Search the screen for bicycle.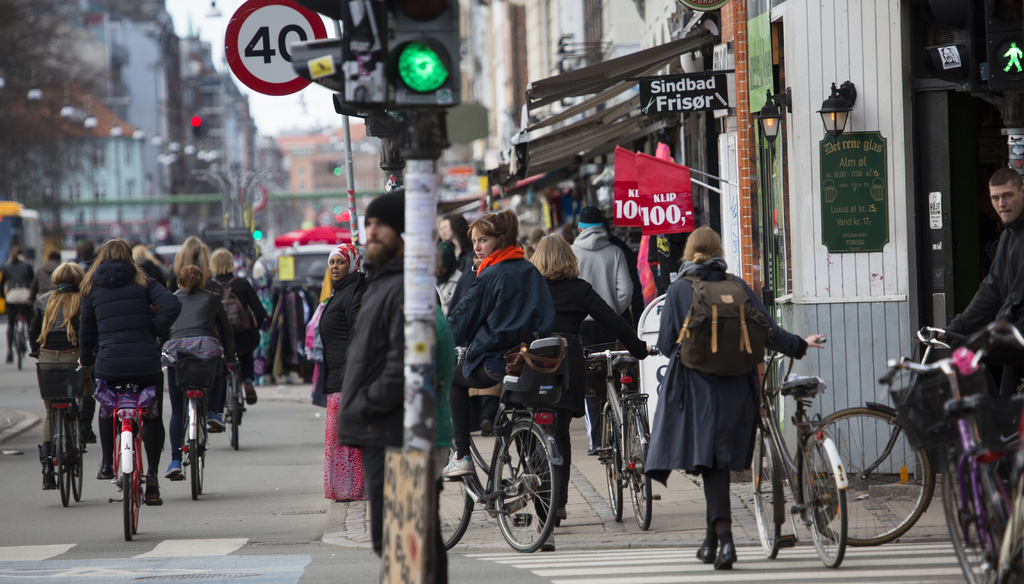
Found at 0,297,39,380.
